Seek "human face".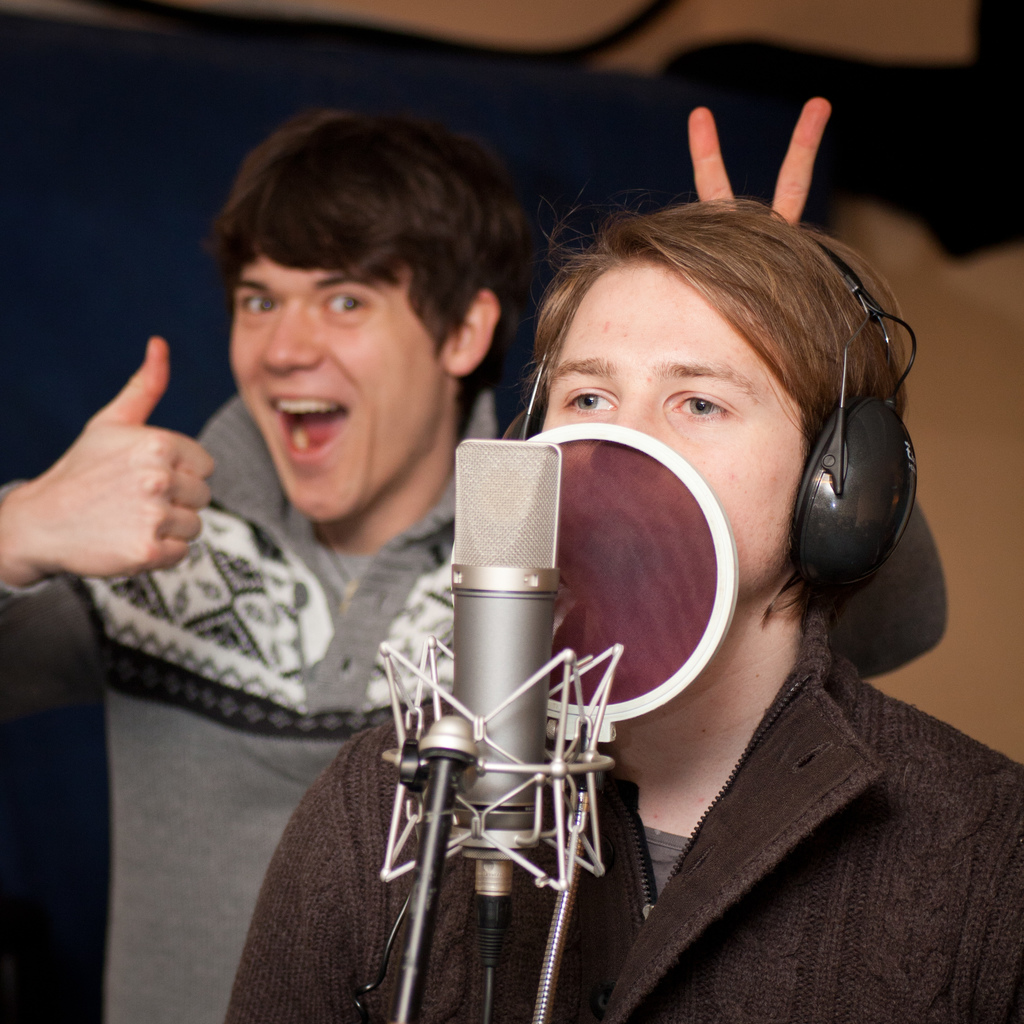
BBox(542, 257, 809, 602).
